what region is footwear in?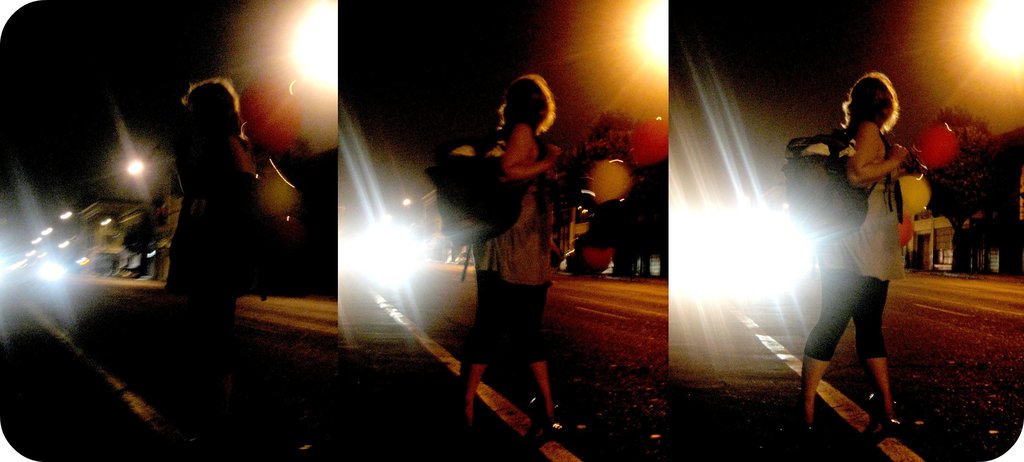
l=863, t=387, r=915, b=438.
